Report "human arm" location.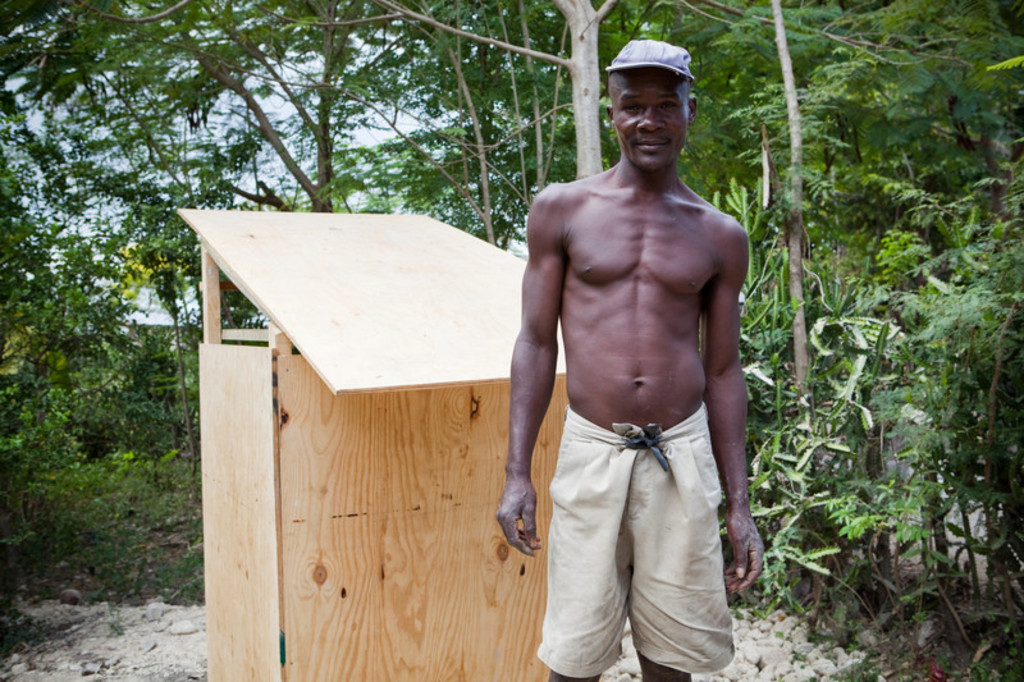
Report: (507, 171, 588, 605).
